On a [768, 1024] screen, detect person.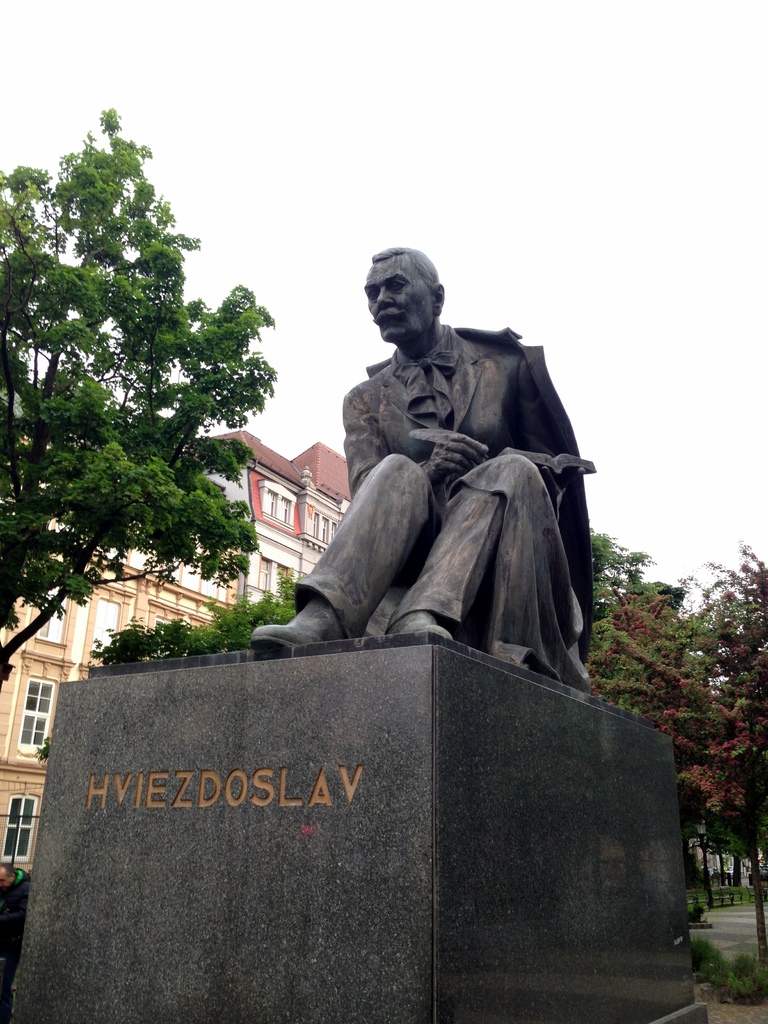
{"x1": 246, "y1": 246, "x2": 602, "y2": 684}.
